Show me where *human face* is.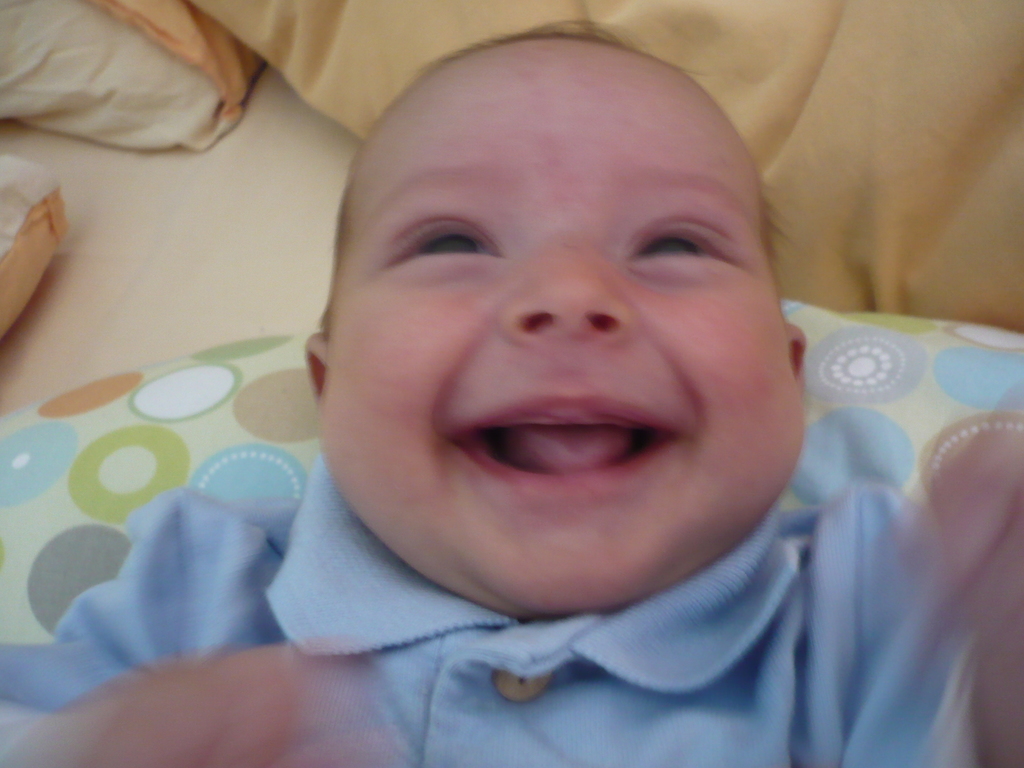
*human face* is at (x1=308, y1=54, x2=805, y2=611).
